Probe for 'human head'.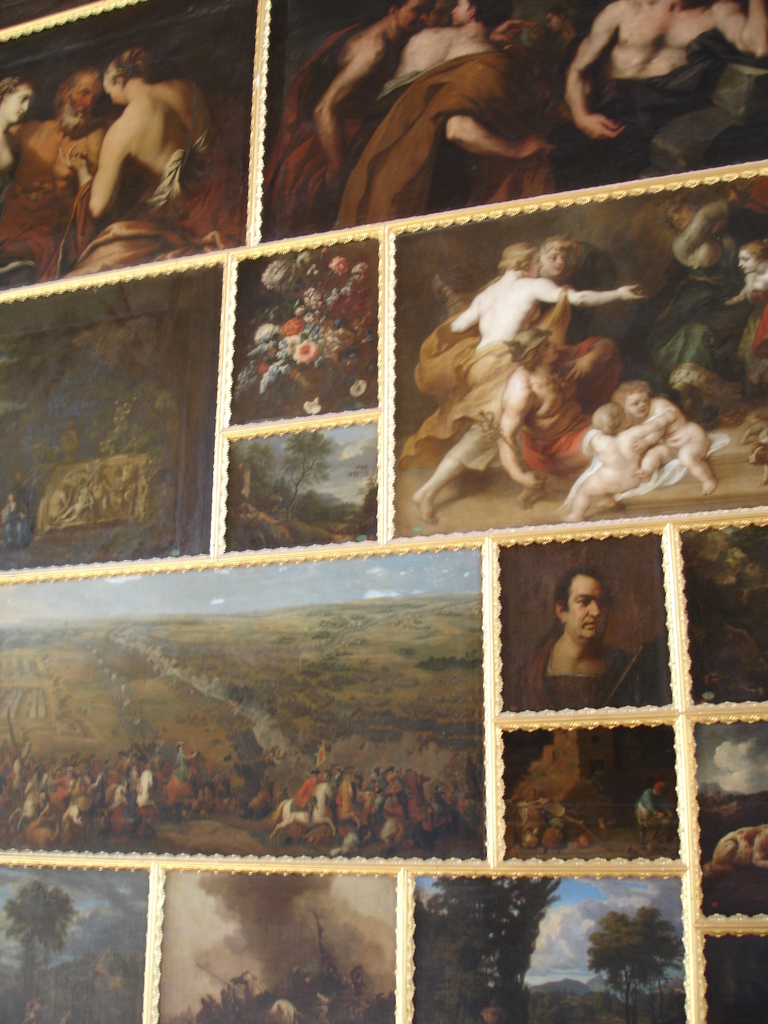
Probe result: 554 568 608 642.
